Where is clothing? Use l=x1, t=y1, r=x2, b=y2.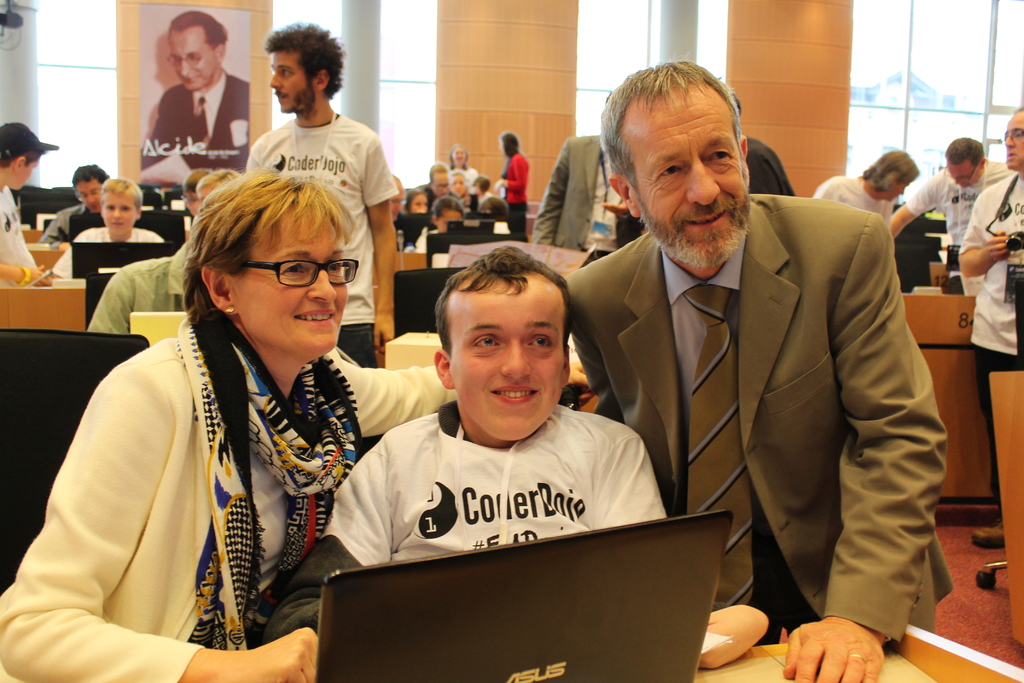
l=3, t=301, r=458, b=682.
